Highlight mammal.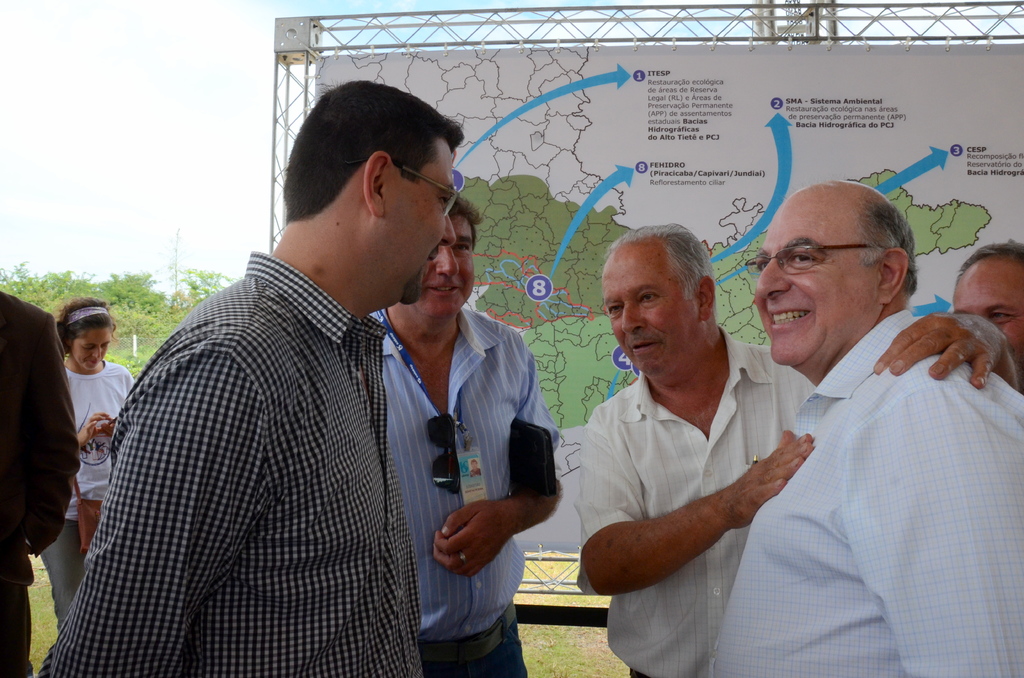
Highlighted region: crop(42, 293, 139, 645).
